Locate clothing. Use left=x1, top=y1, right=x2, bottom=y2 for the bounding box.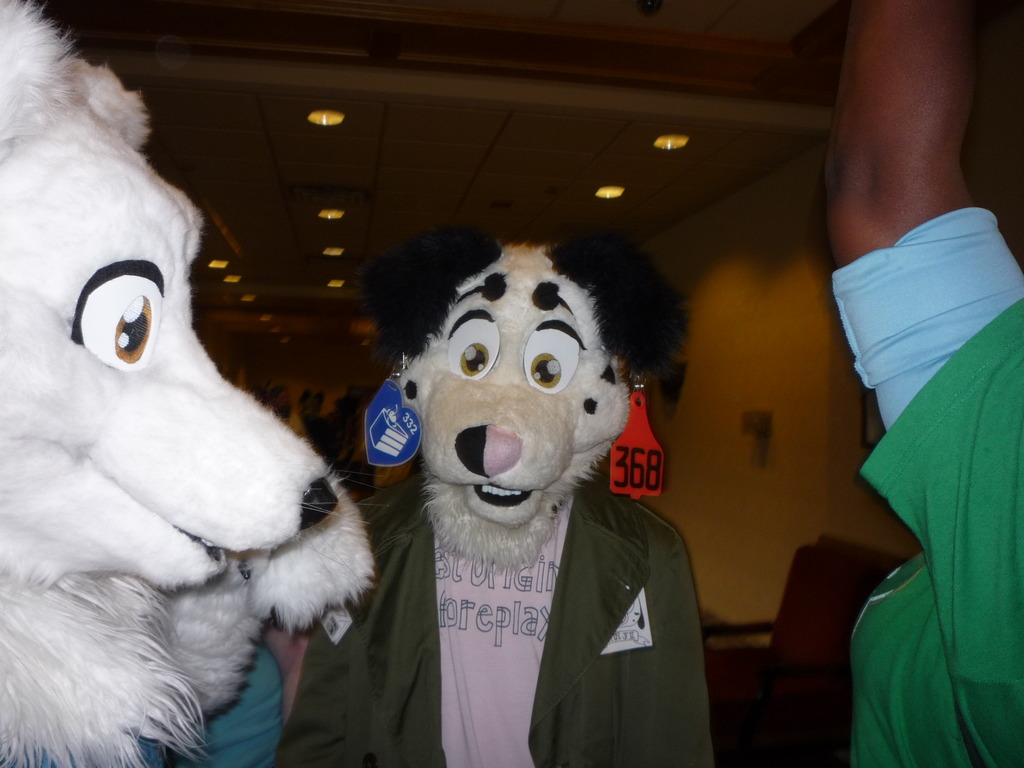
left=824, top=204, right=1023, bottom=767.
